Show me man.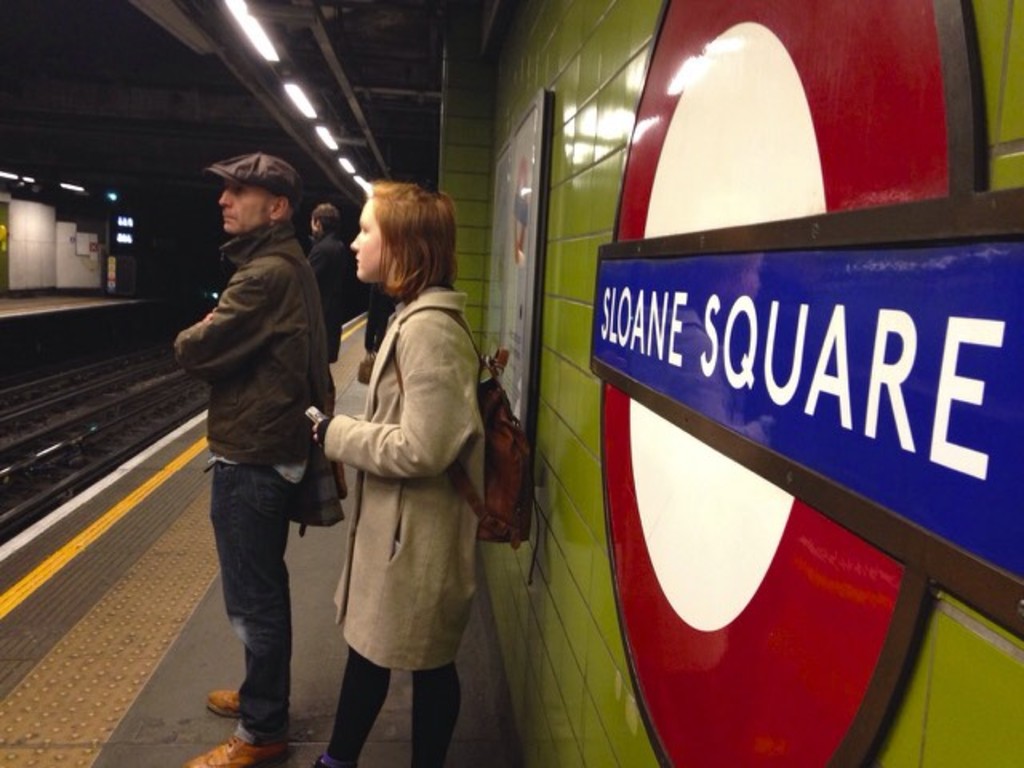
man is here: bbox=(304, 202, 346, 360).
